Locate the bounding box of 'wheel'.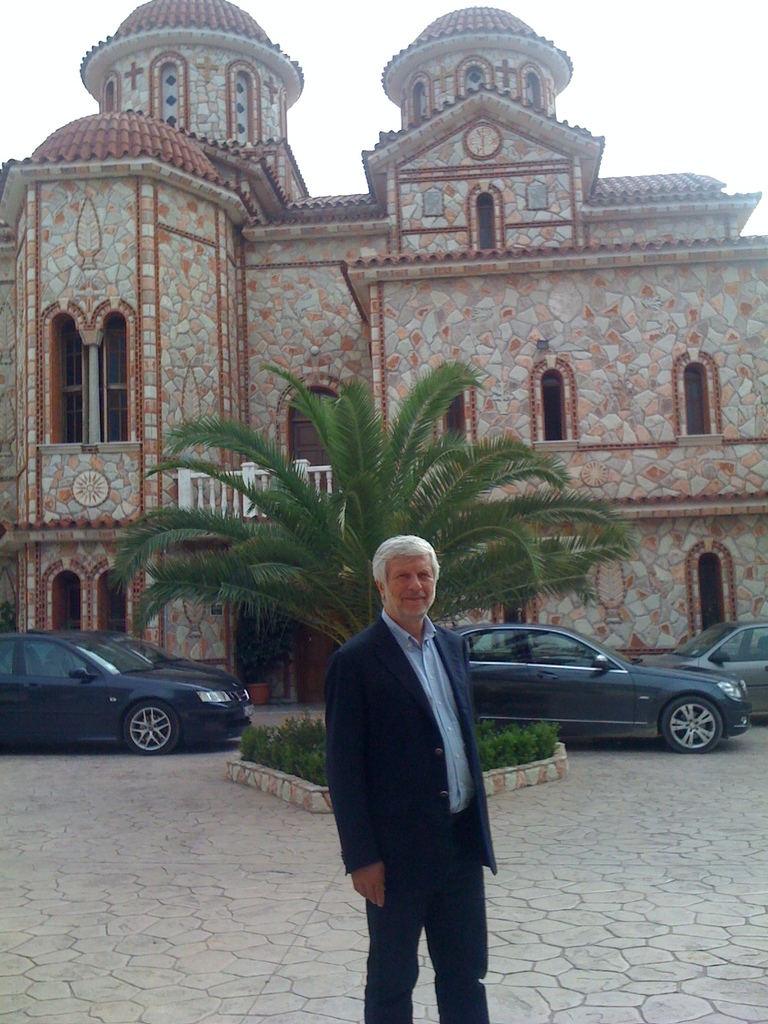
Bounding box: {"x1": 125, "y1": 702, "x2": 180, "y2": 755}.
